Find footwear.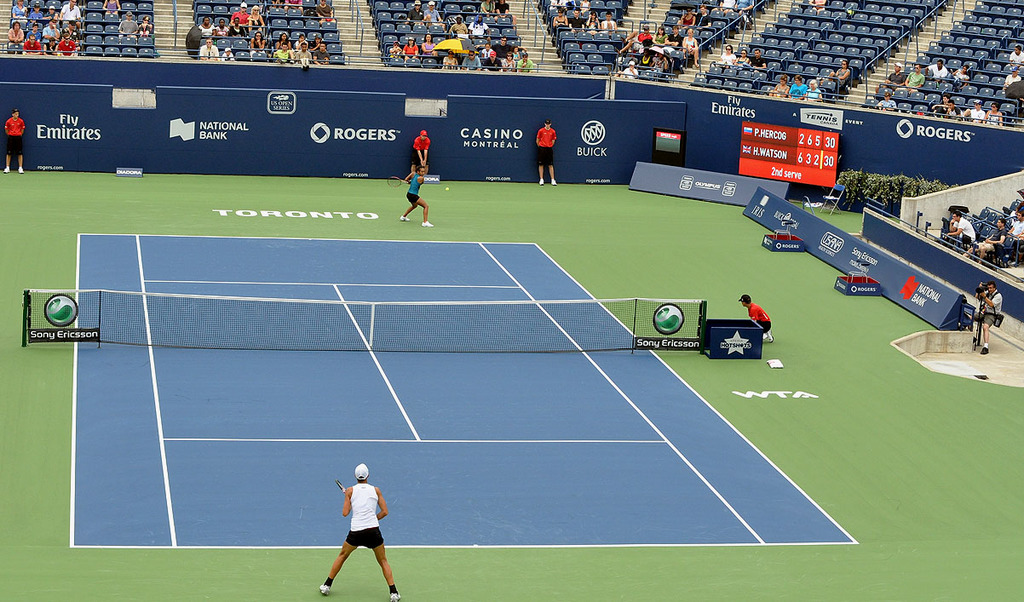
bbox=(540, 181, 543, 186).
